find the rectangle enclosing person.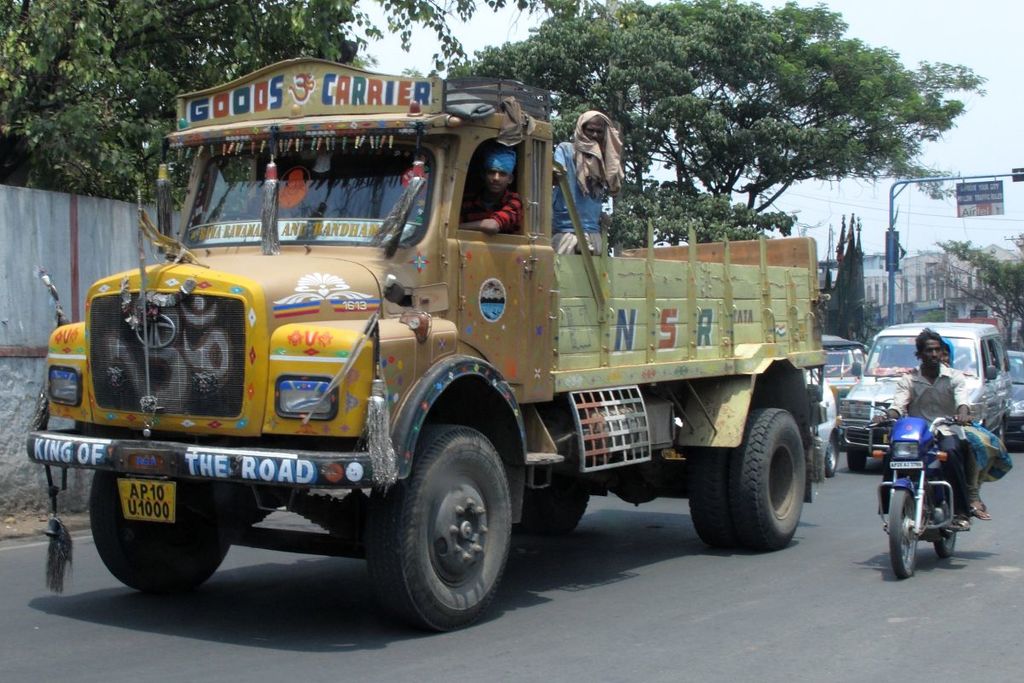
875, 324, 975, 532.
